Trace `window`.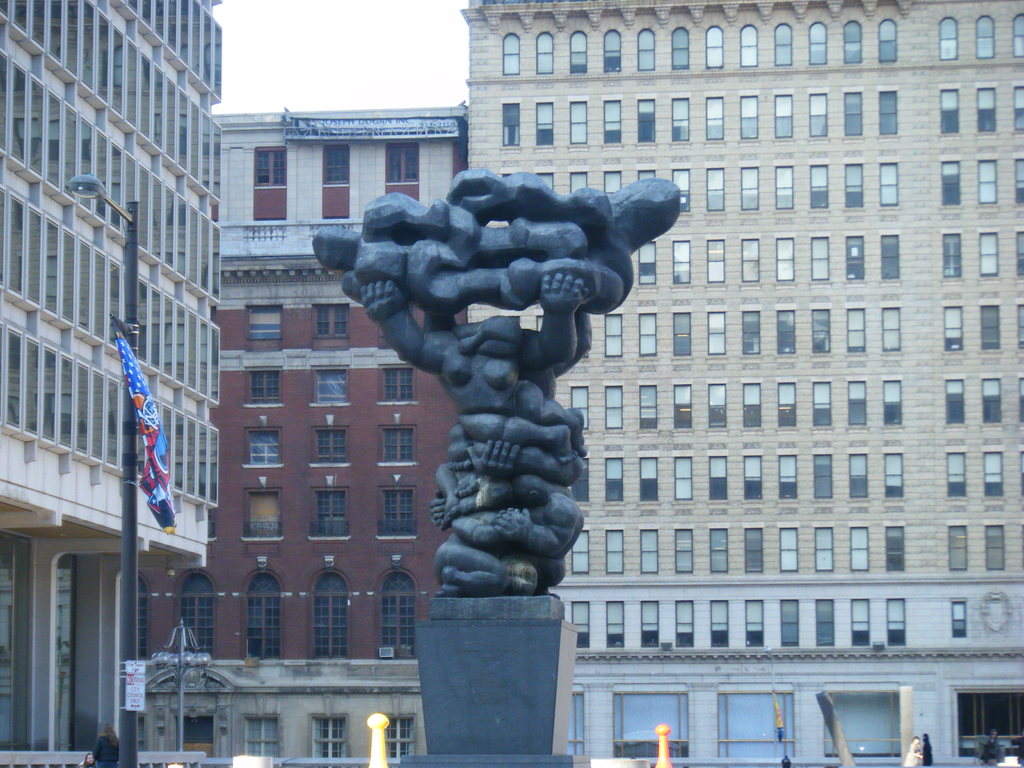
Traced to BBox(742, 519, 766, 573).
